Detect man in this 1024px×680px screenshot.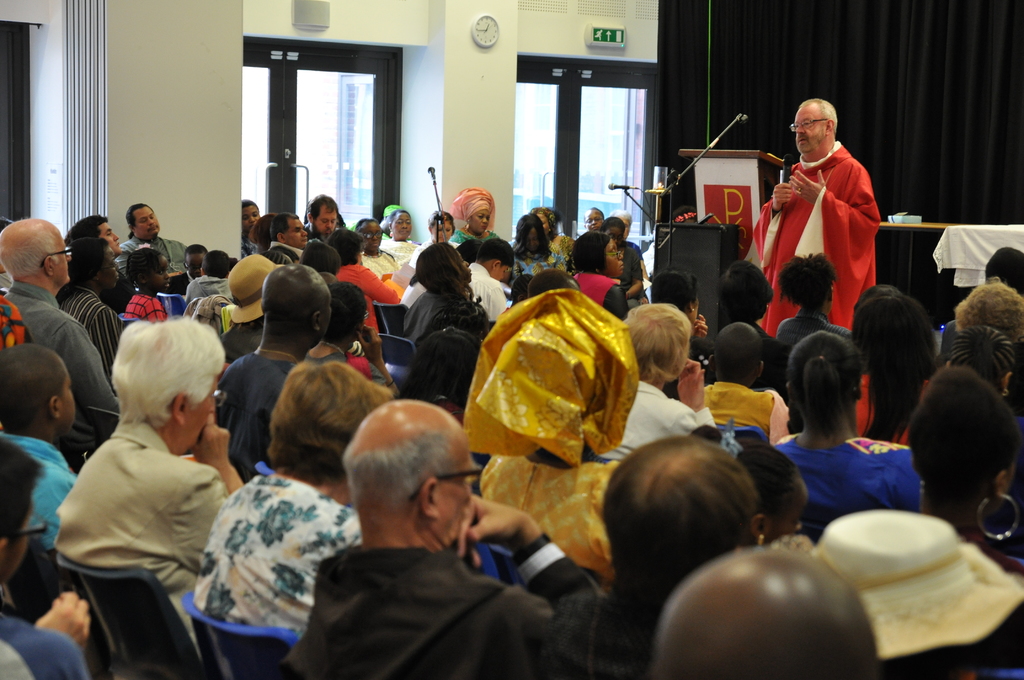
Detection: (117, 202, 189, 277).
